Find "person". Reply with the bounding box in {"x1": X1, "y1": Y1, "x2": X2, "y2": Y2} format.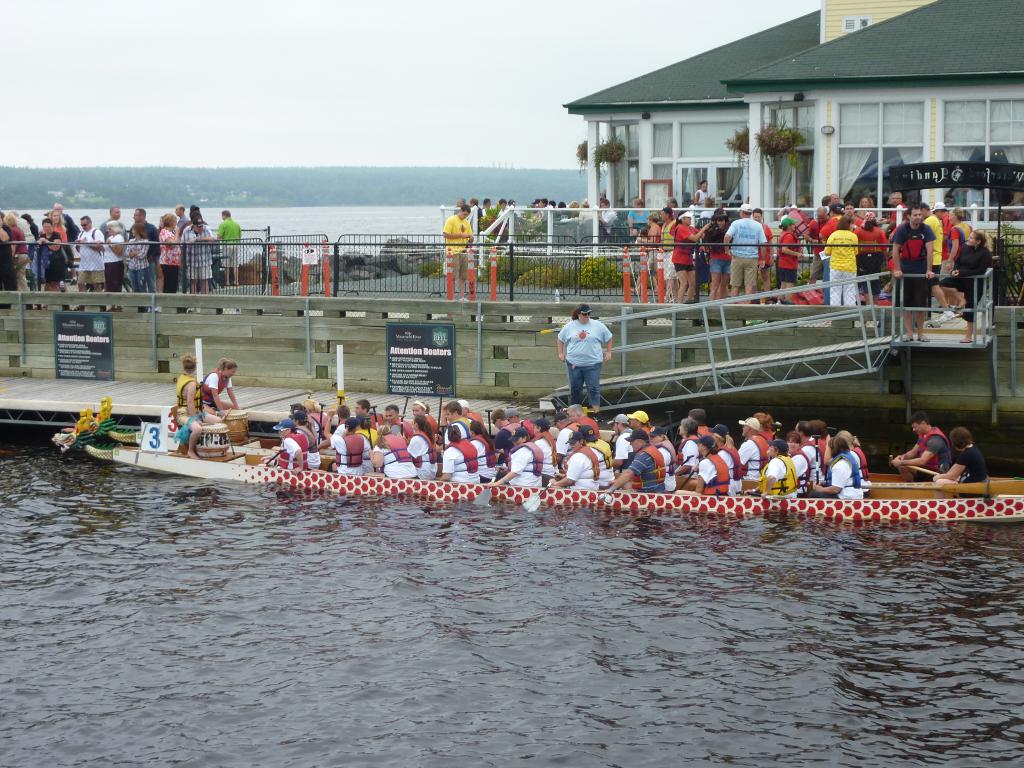
{"x1": 599, "y1": 193, "x2": 610, "y2": 208}.
